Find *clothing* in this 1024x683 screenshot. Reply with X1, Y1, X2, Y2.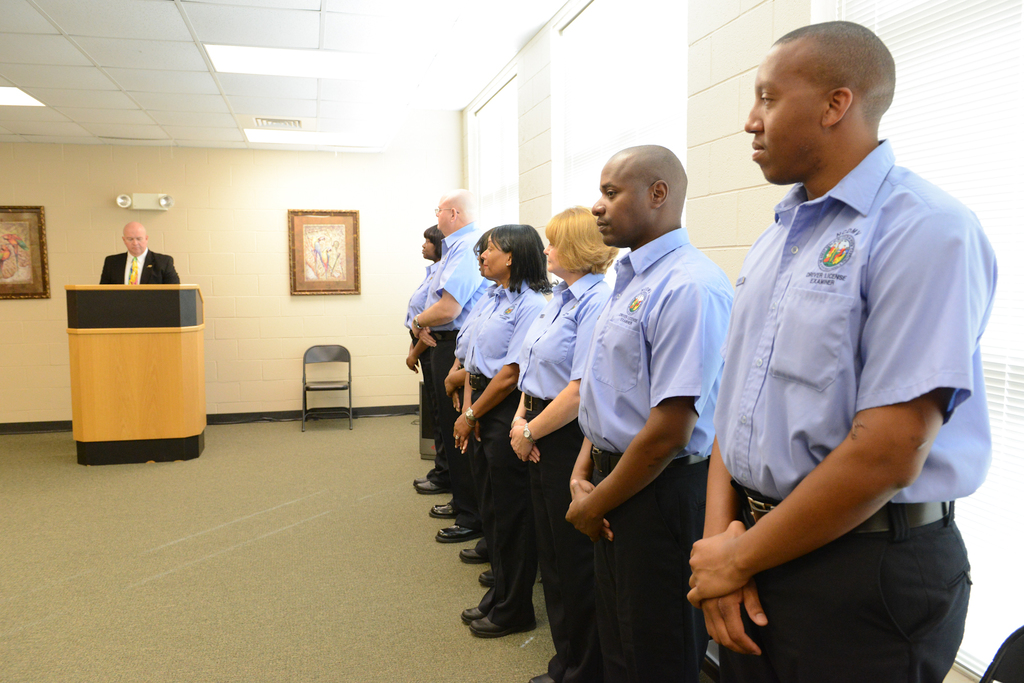
714, 129, 981, 631.
